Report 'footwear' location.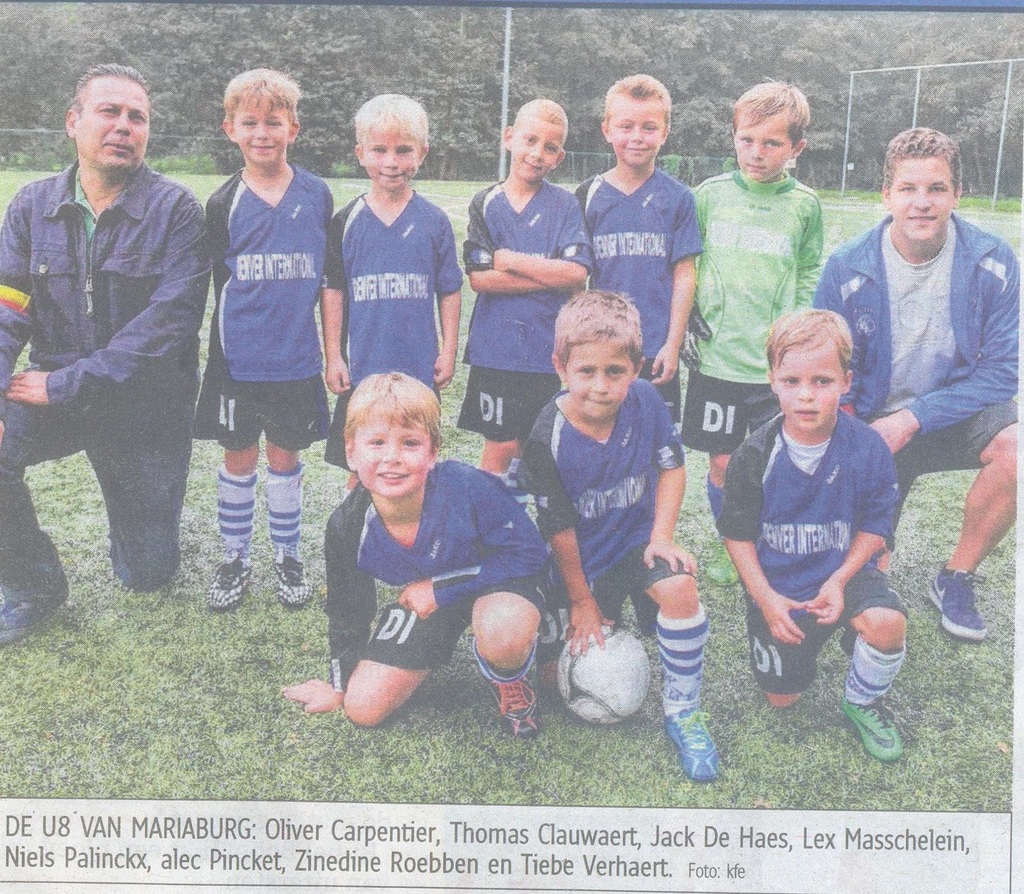
Report: locate(660, 705, 722, 788).
